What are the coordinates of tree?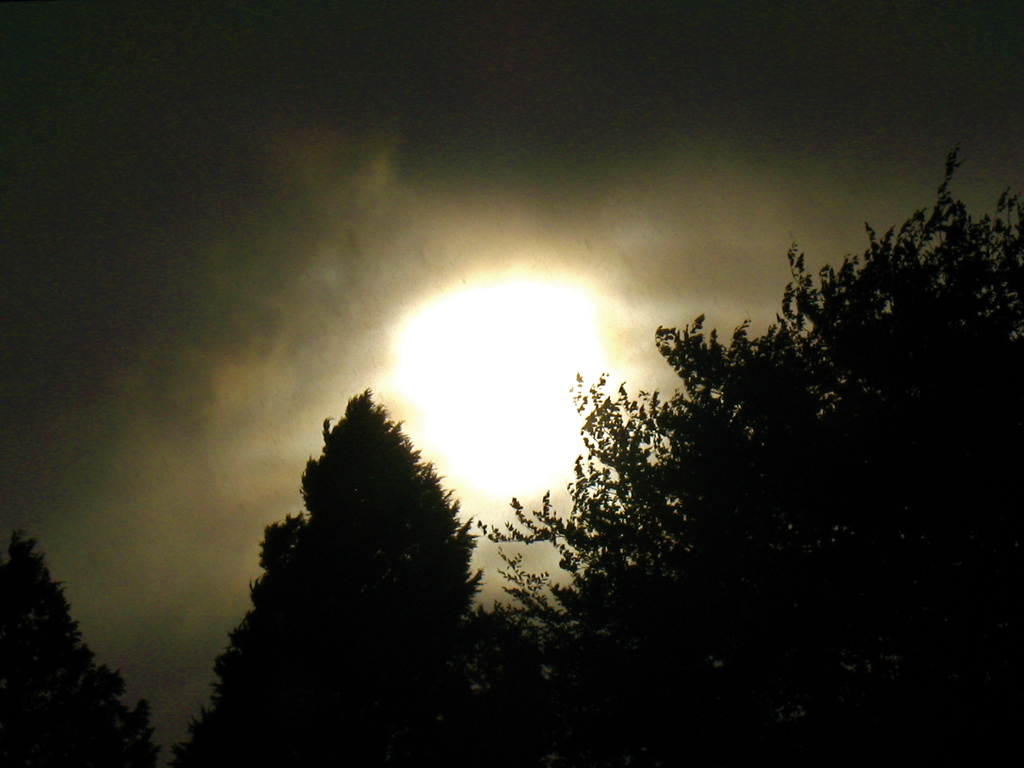
{"left": 1, "top": 537, "right": 163, "bottom": 767}.
